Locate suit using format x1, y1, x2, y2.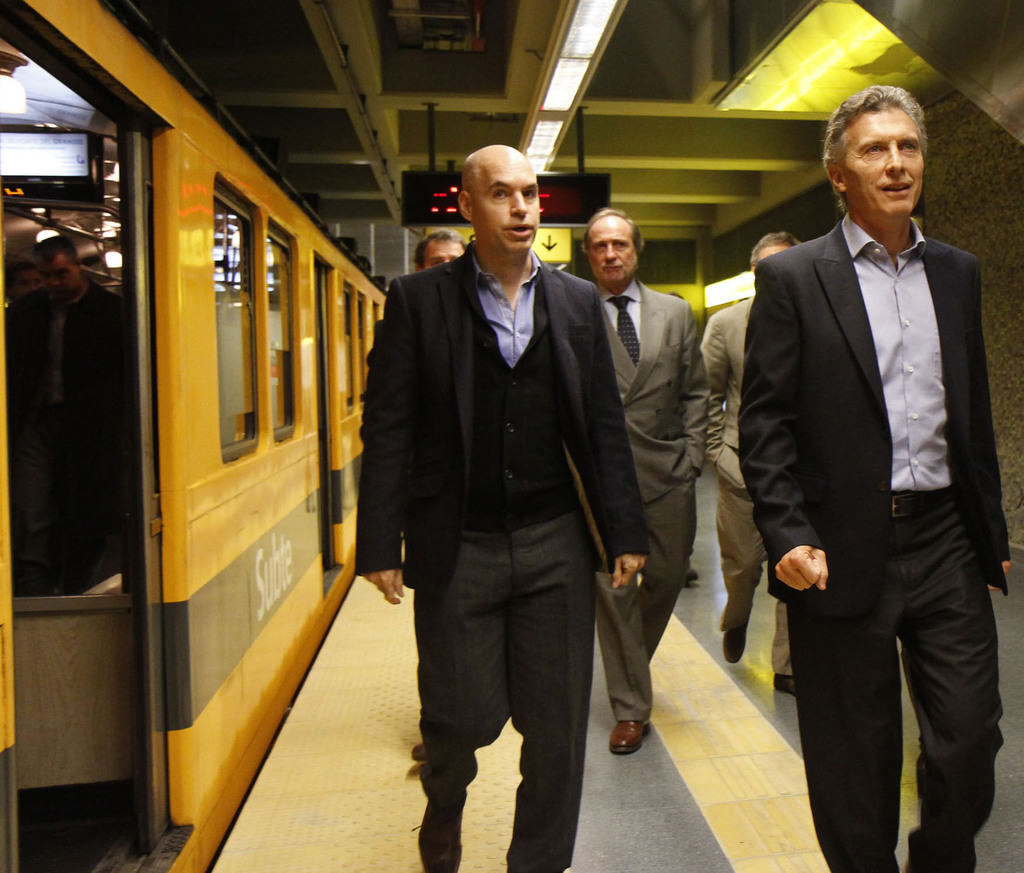
694, 296, 791, 678.
